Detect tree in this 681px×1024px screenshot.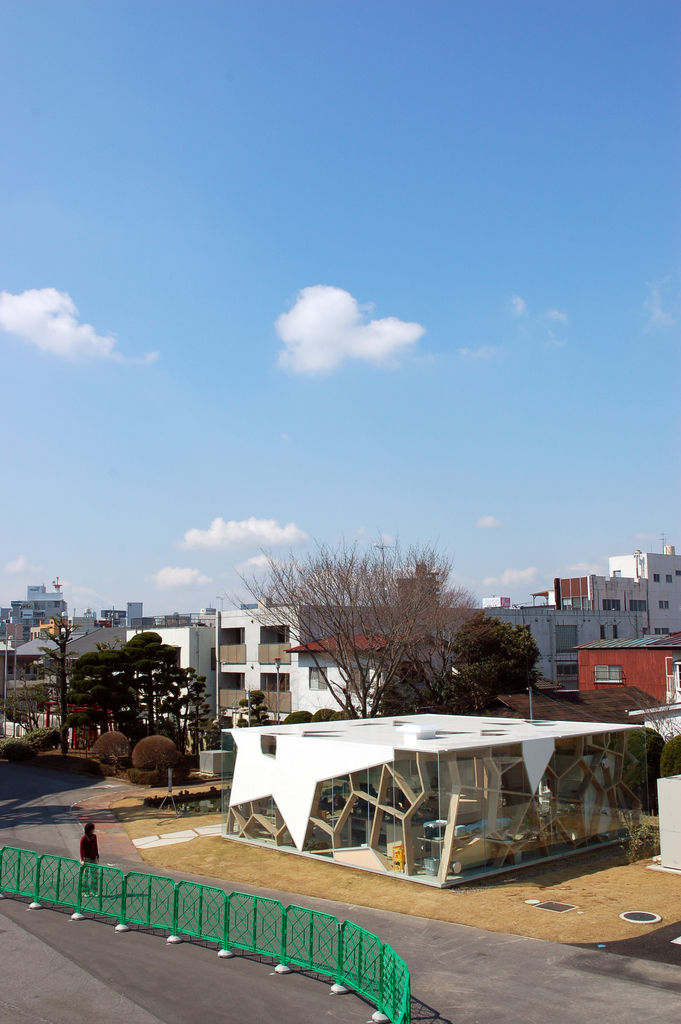
Detection: {"x1": 446, "y1": 619, "x2": 547, "y2": 715}.
